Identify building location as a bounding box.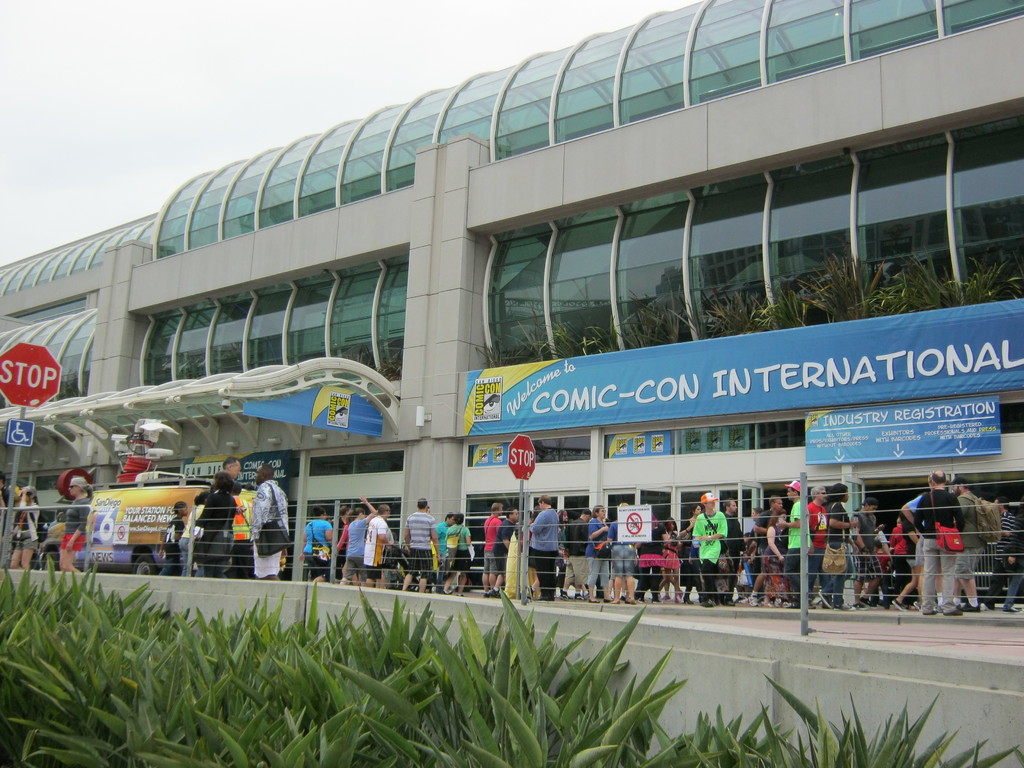
0,2,1023,593.
